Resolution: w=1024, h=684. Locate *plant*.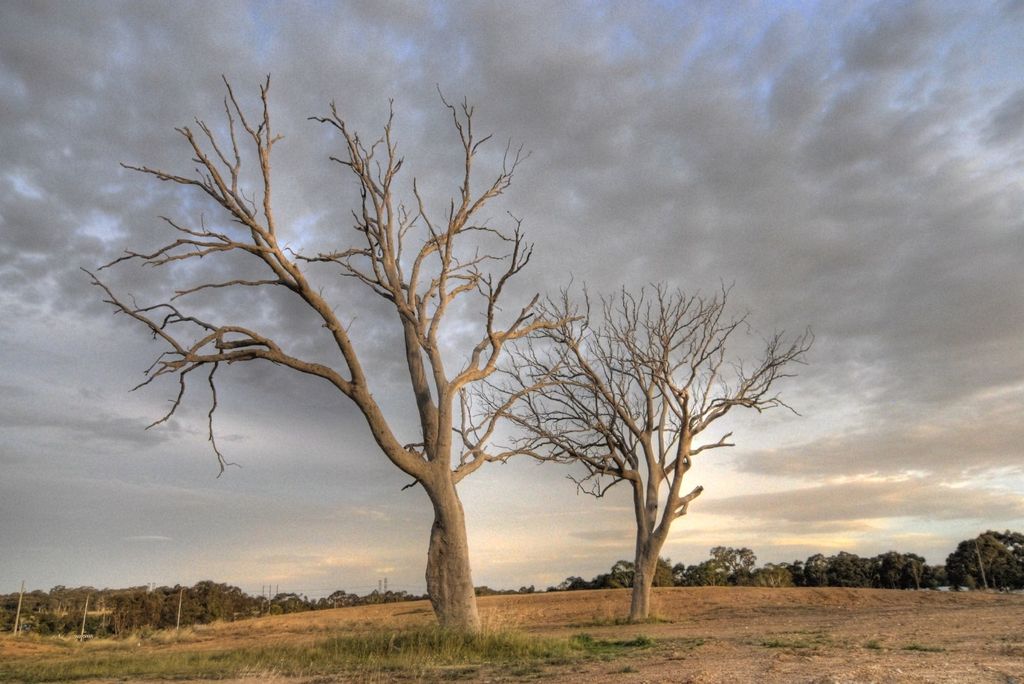
x1=758 y1=633 x2=832 y2=650.
